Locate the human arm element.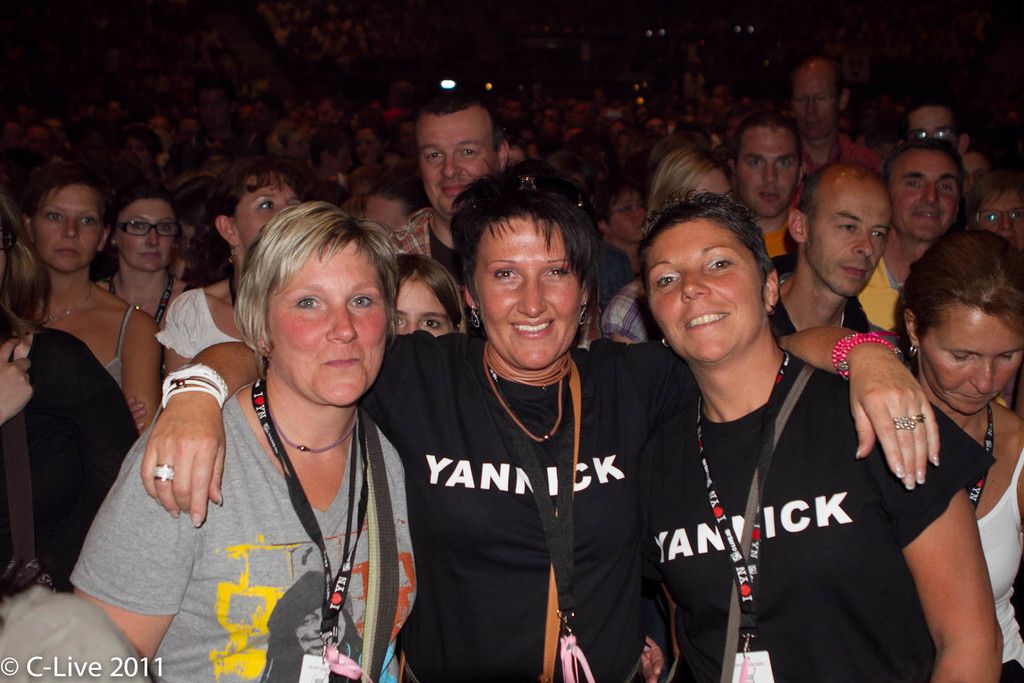
Element bbox: 117, 312, 164, 440.
